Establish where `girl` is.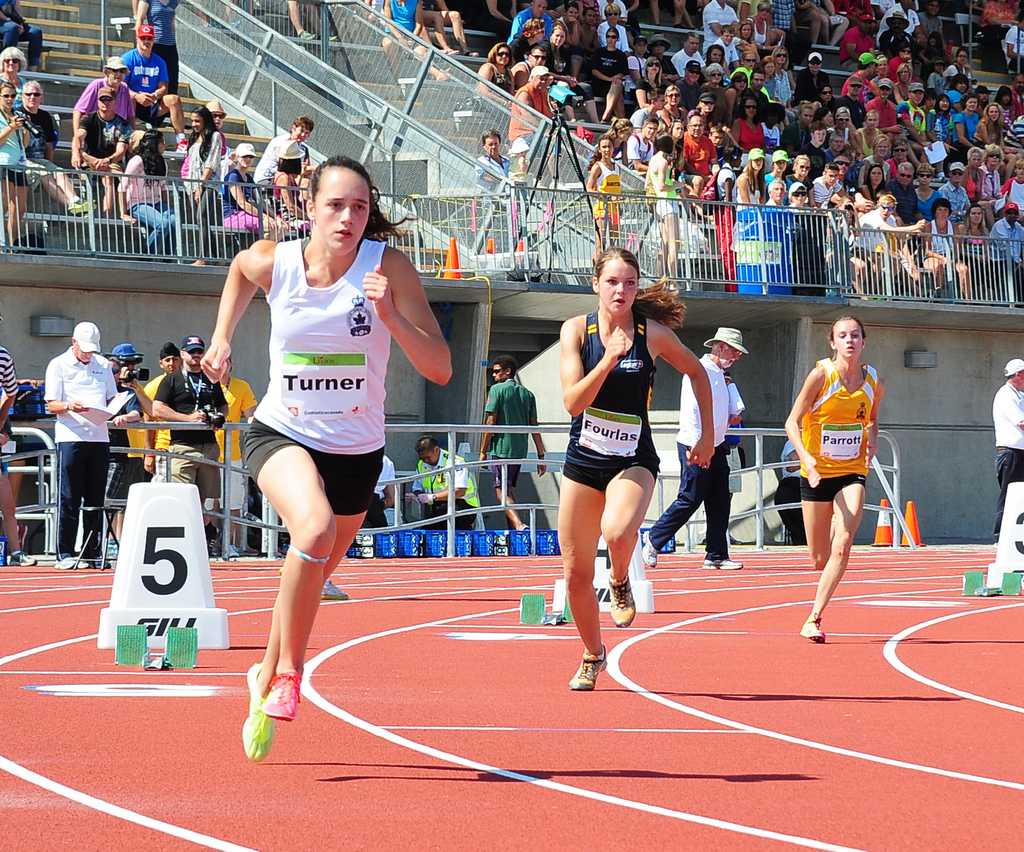
Established at x1=0, y1=83, x2=32, y2=238.
